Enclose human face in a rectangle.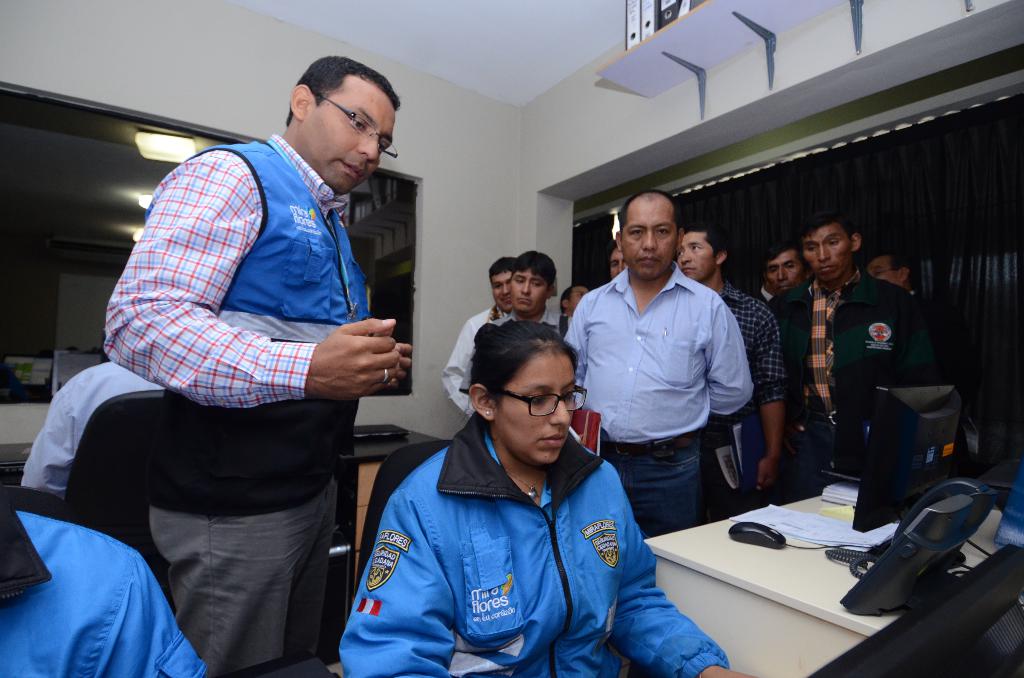
bbox(624, 205, 678, 280).
